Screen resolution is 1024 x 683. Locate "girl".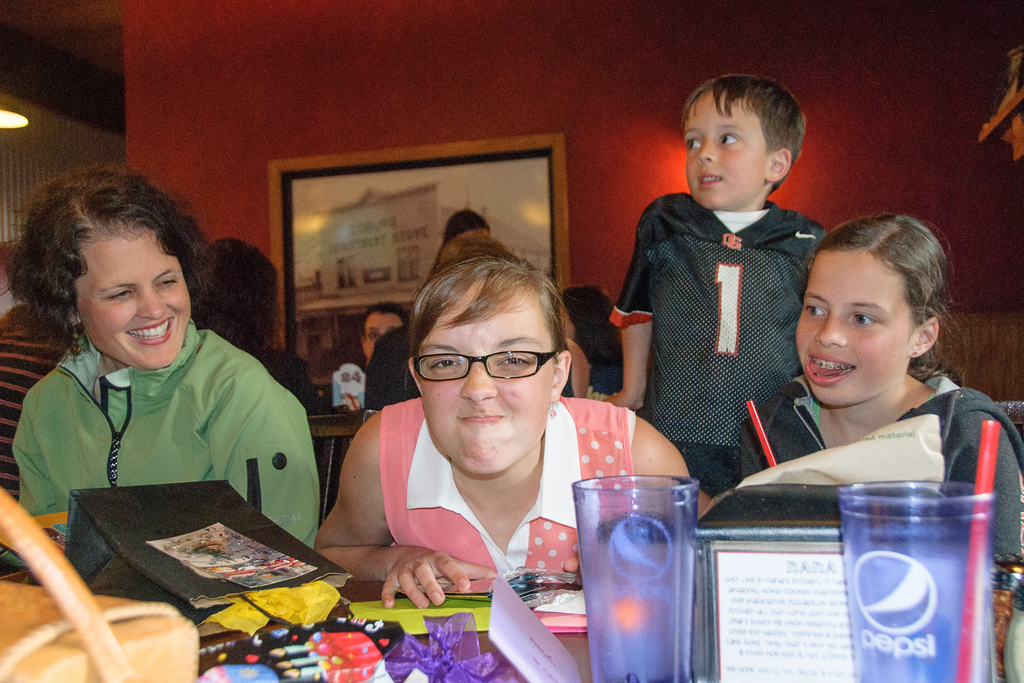
box=[727, 218, 1023, 562].
